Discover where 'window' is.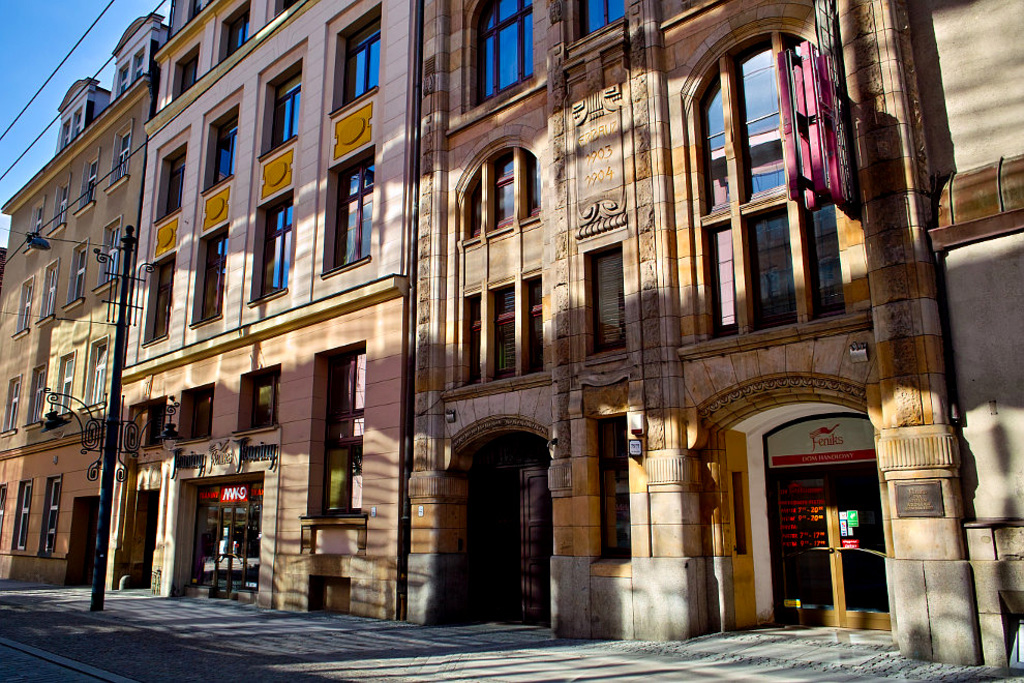
Discovered at (x1=146, y1=259, x2=174, y2=346).
